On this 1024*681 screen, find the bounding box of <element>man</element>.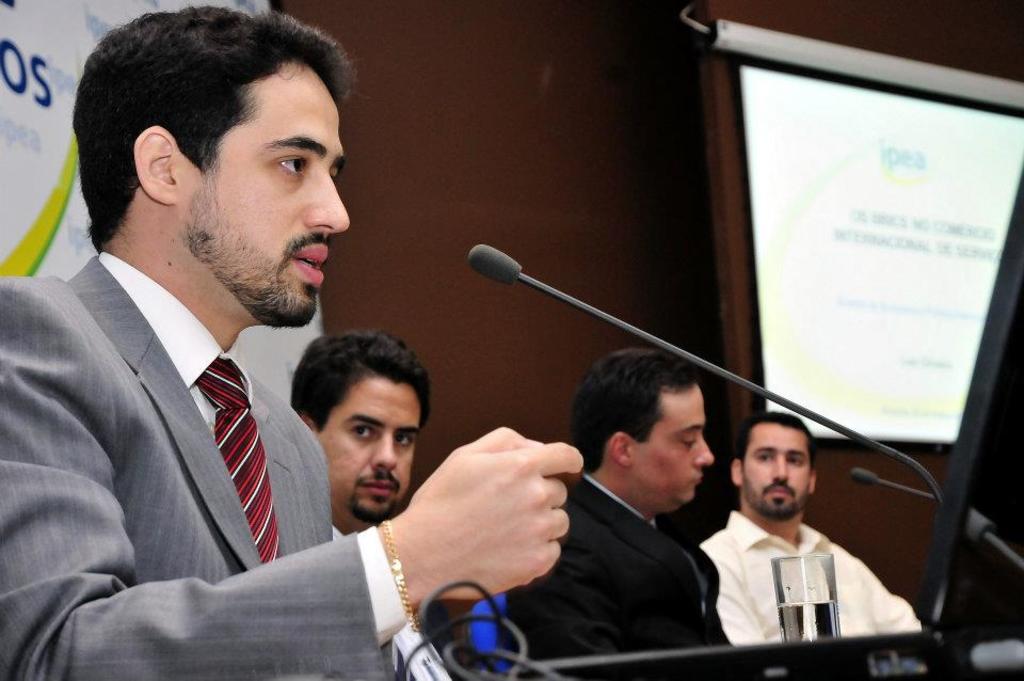
Bounding box: 285,328,461,680.
